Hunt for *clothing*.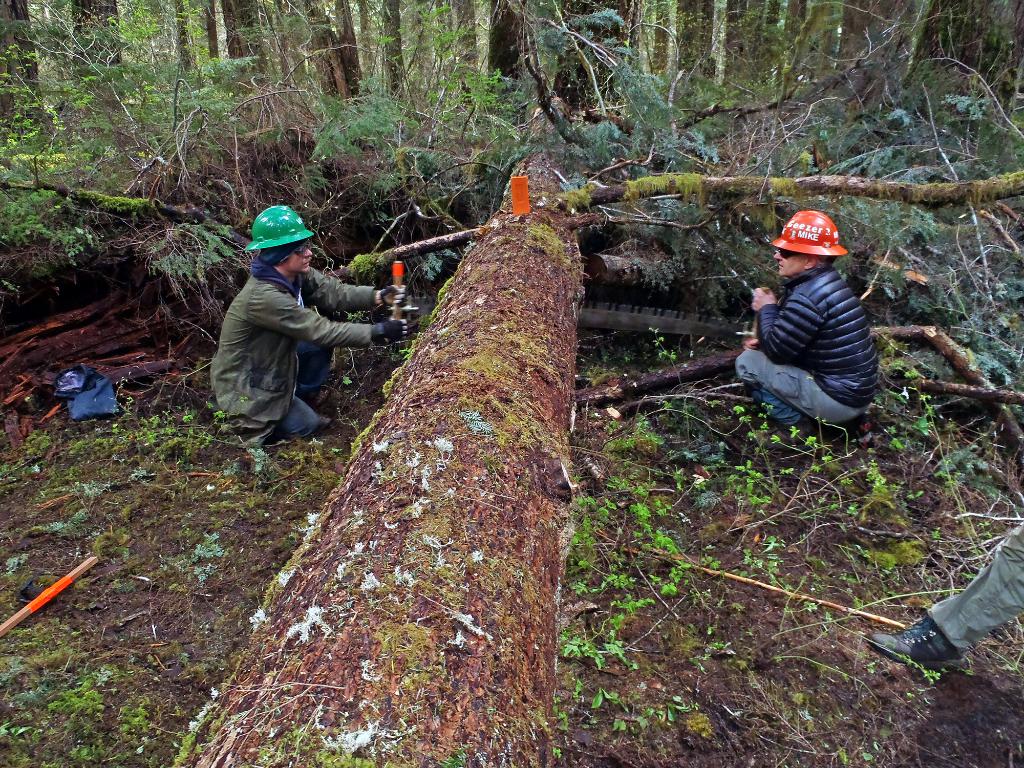
Hunted down at detection(212, 261, 387, 445).
